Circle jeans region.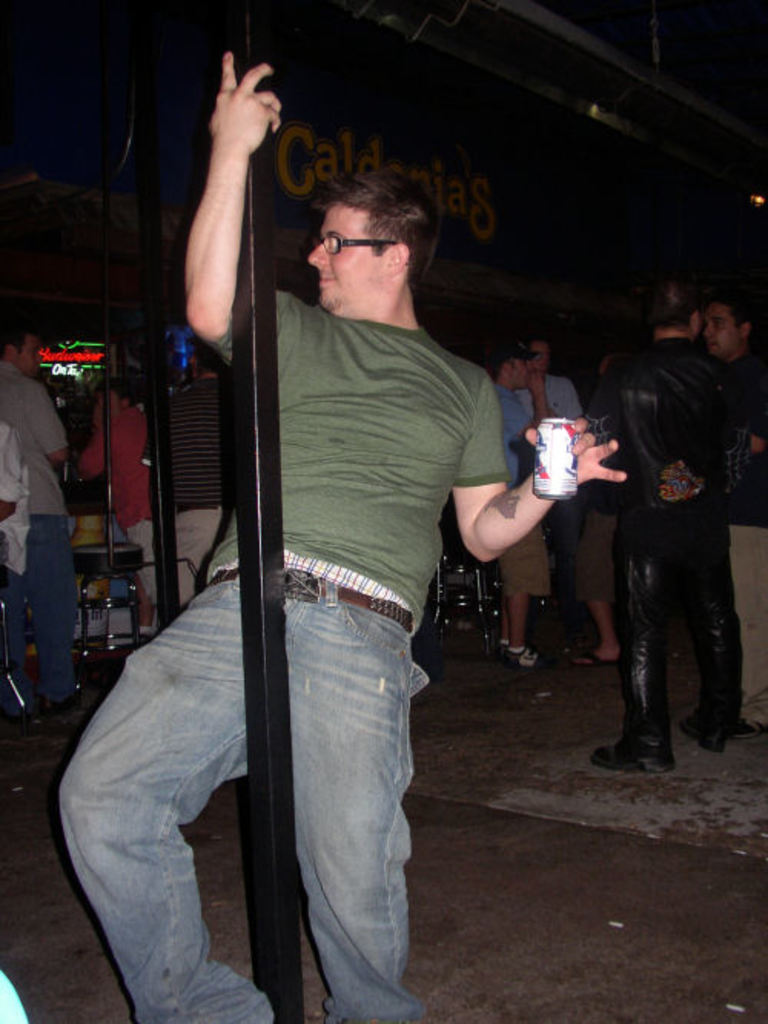
Region: [x1=54, y1=570, x2=442, y2=1022].
